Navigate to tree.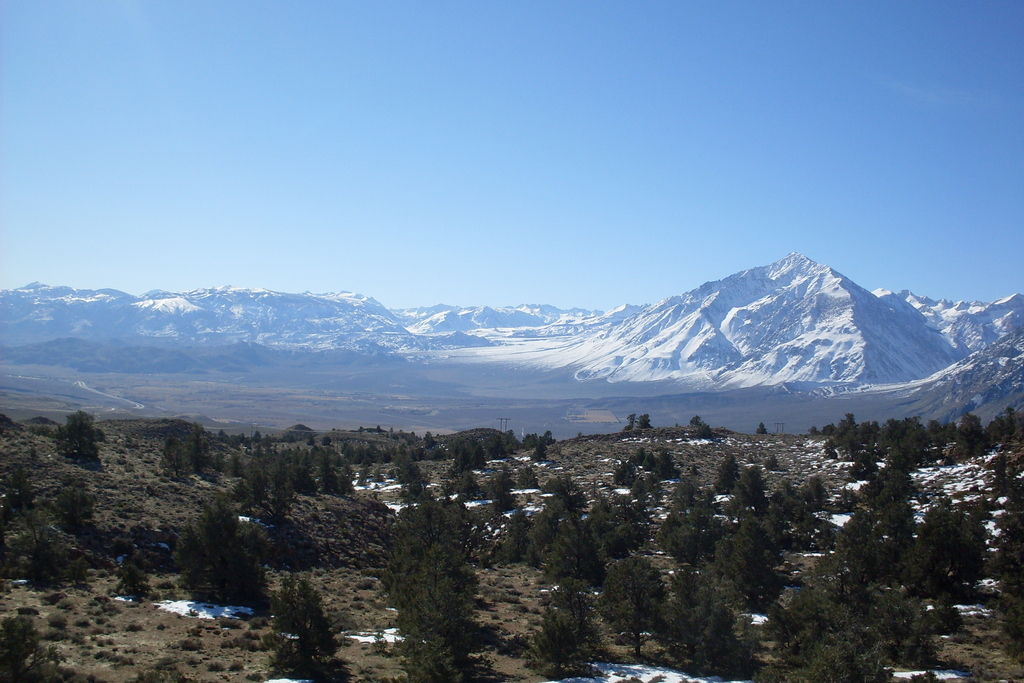
Navigation target: [691, 414, 702, 425].
